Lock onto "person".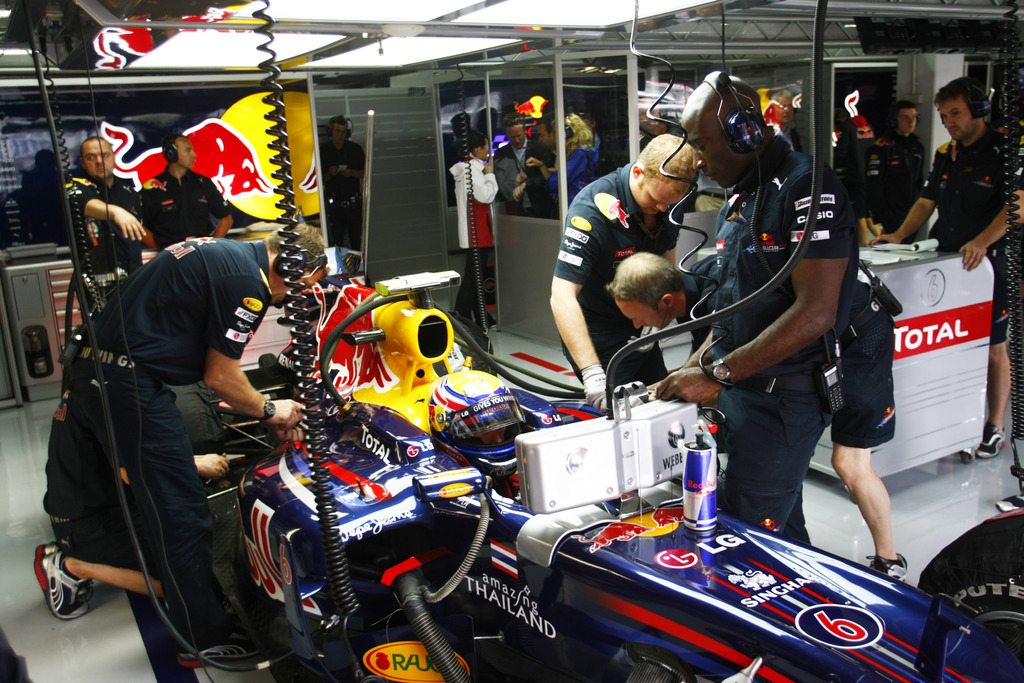
Locked: 442, 142, 504, 333.
